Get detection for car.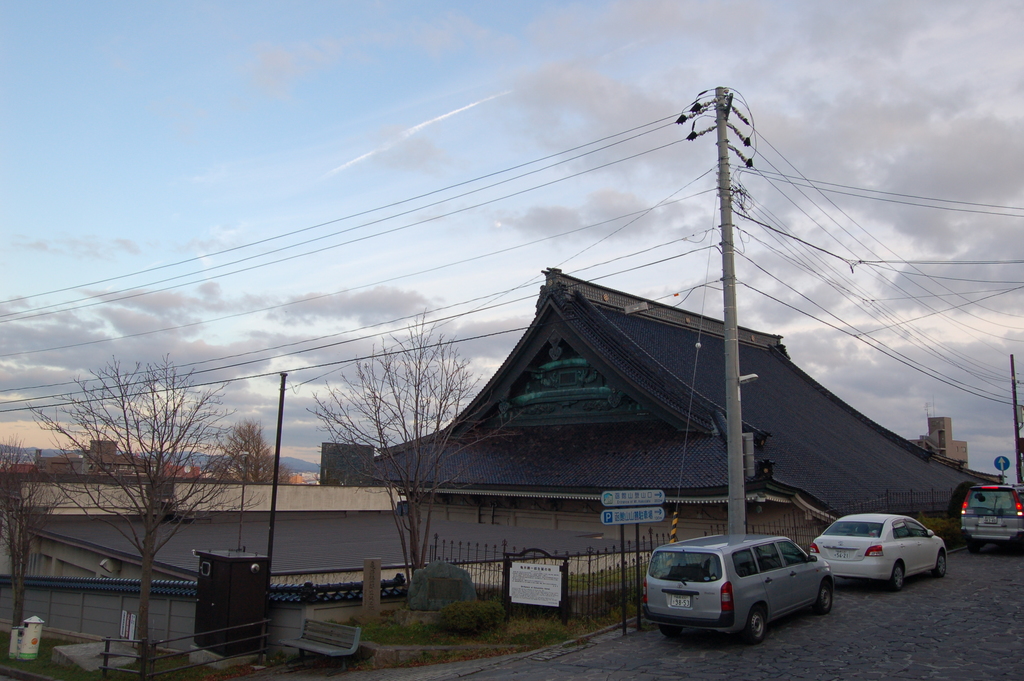
Detection: region(961, 484, 1023, 555).
